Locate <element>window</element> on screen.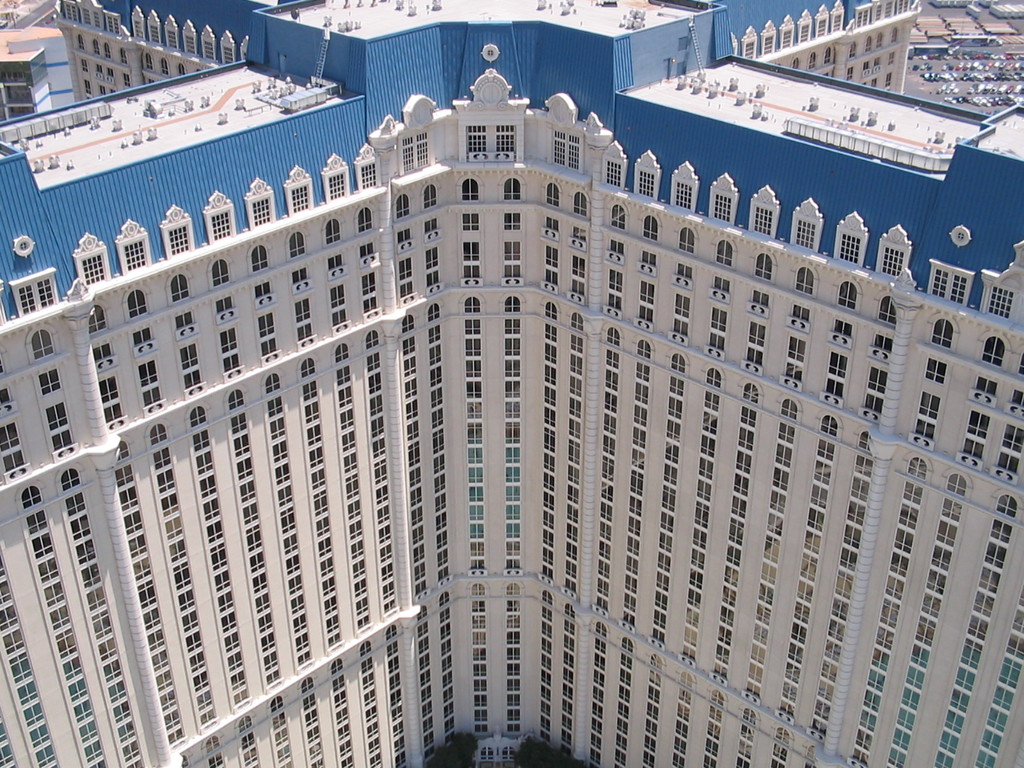
On screen at [415,672,433,686].
